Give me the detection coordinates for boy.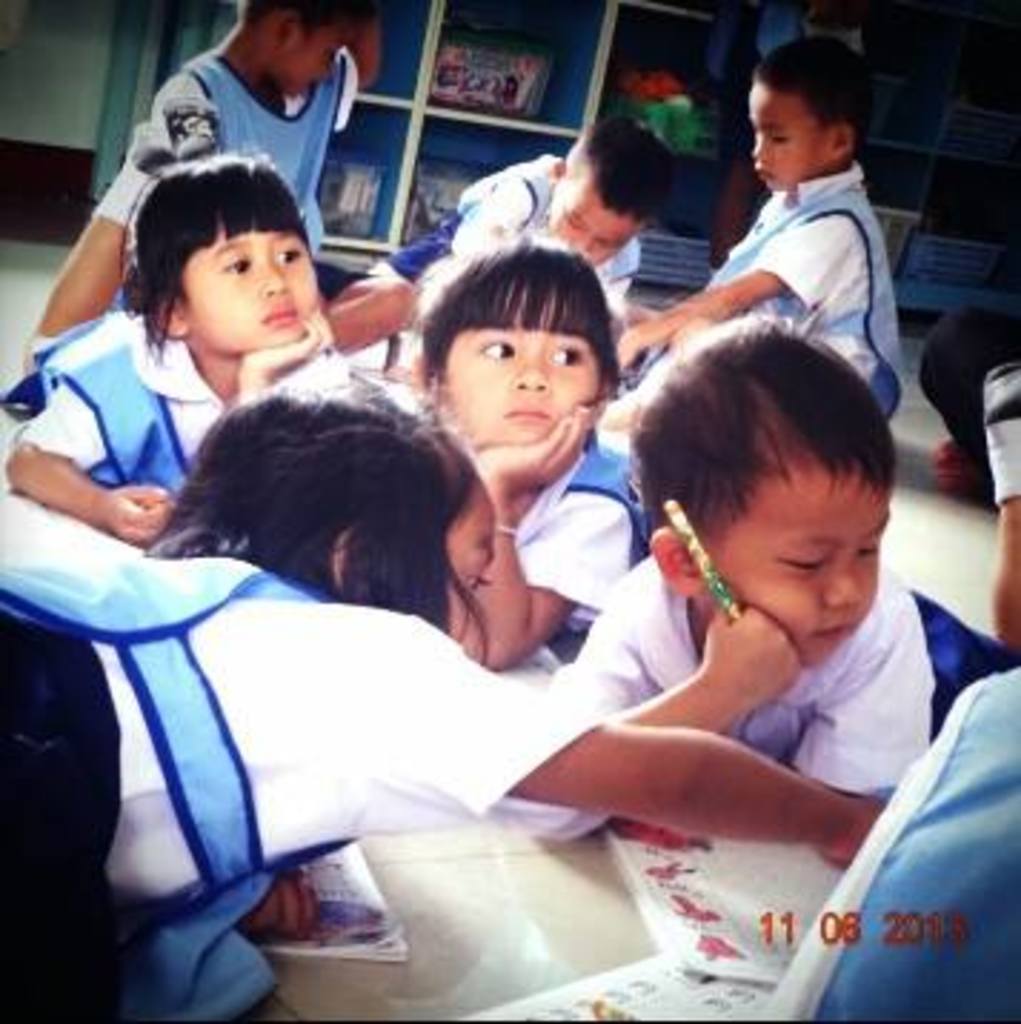
{"left": 369, "top": 114, "right": 678, "bottom": 309}.
